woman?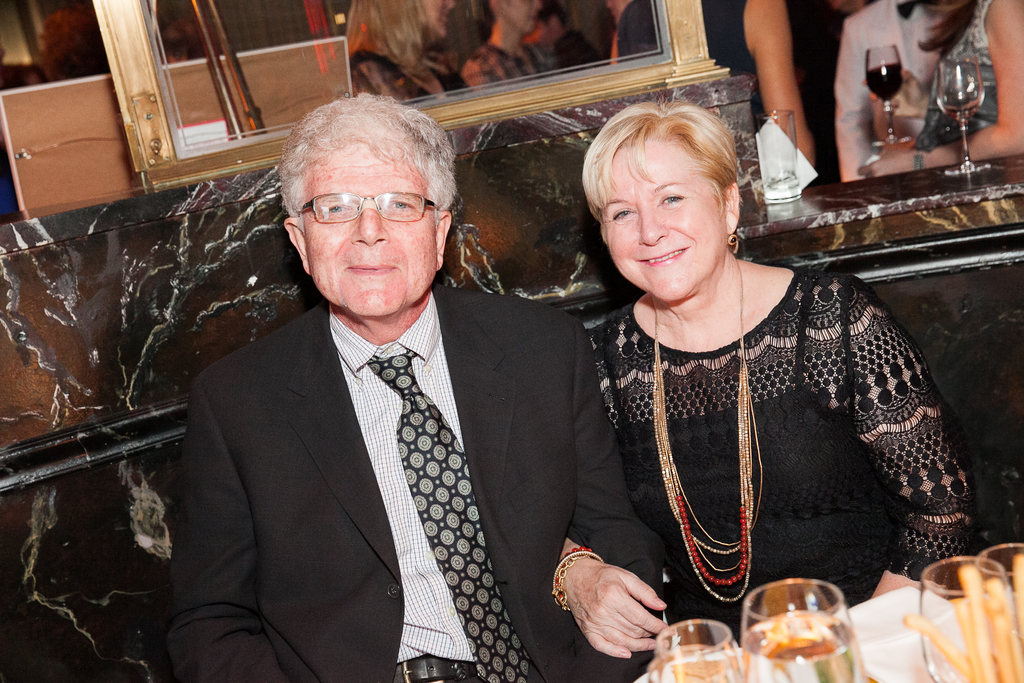
region(853, 0, 1023, 174)
